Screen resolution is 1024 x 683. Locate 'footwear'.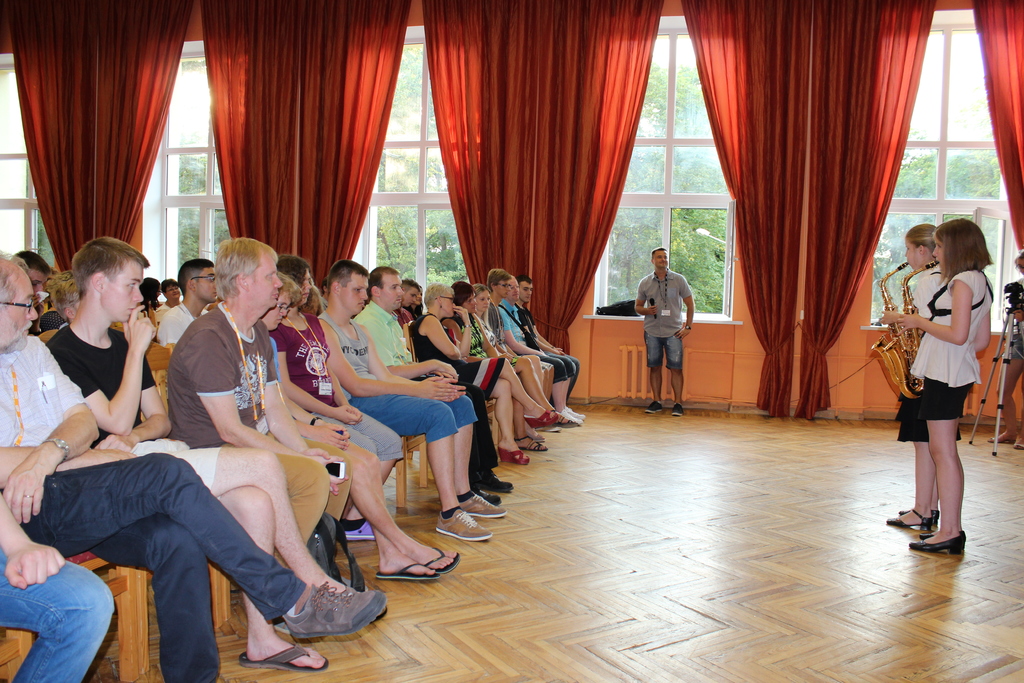
region(481, 488, 500, 504).
